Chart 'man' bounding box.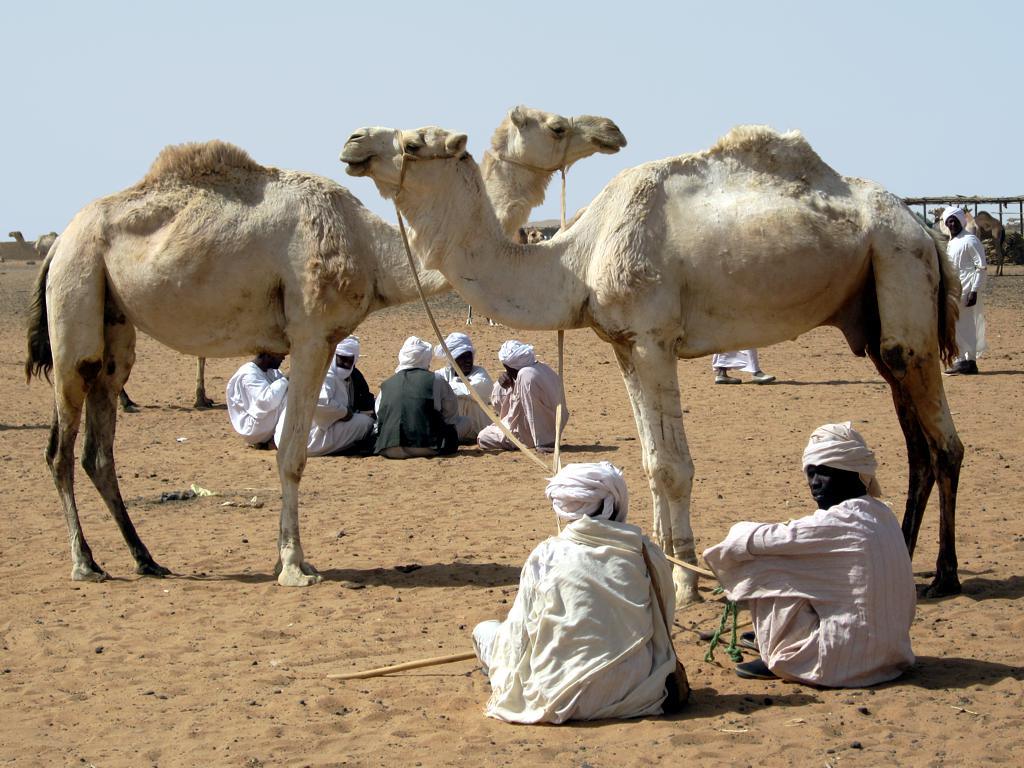
Charted: crop(945, 206, 984, 375).
